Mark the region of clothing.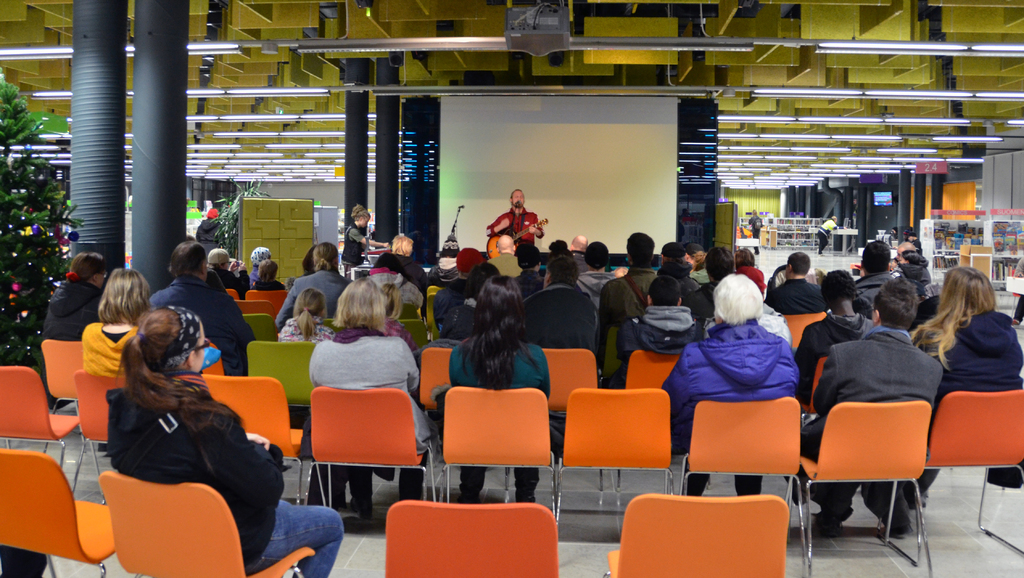
Region: (915, 238, 925, 252).
